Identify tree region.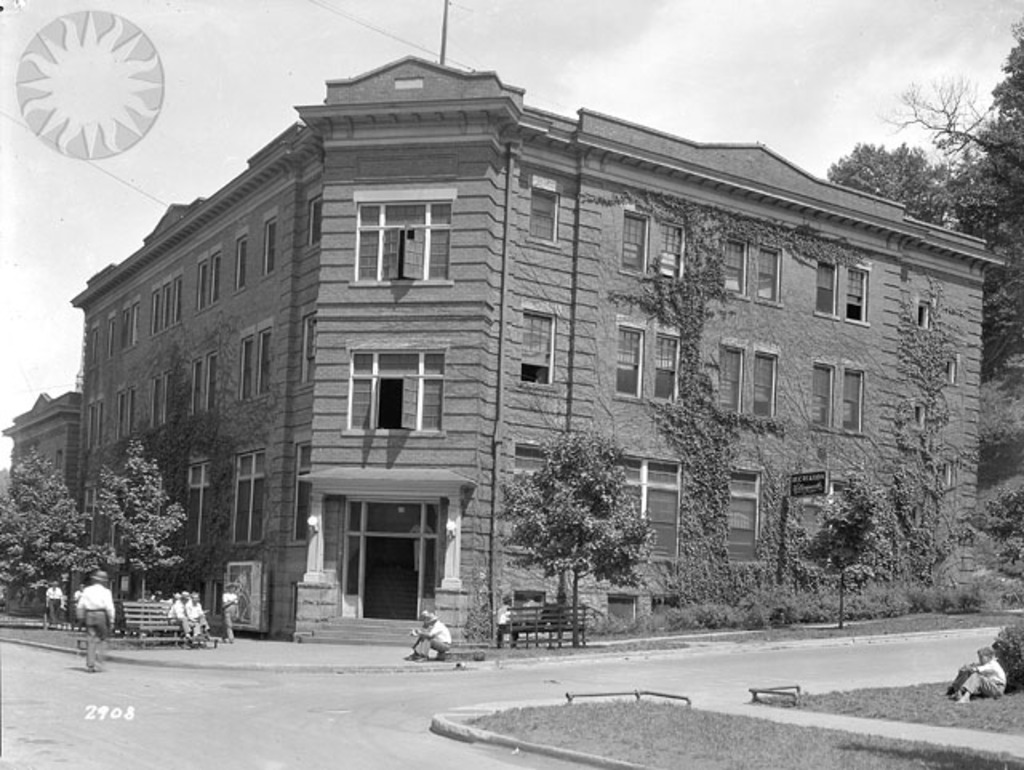
Region: [left=91, top=437, right=190, bottom=596].
